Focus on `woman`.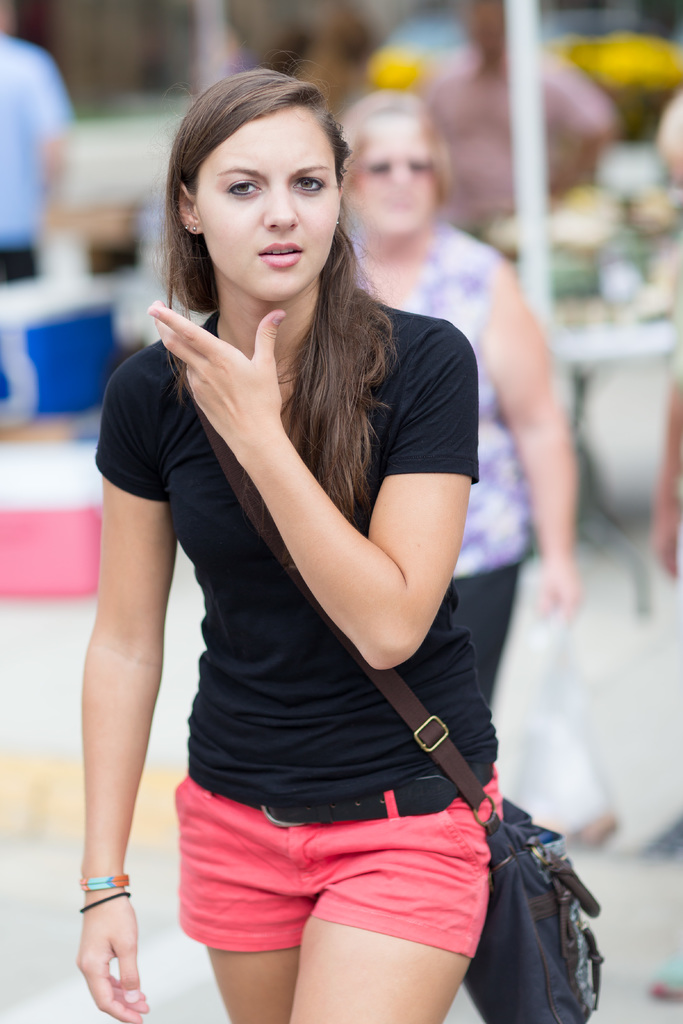
Focused at <box>345,95,582,713</box>.
